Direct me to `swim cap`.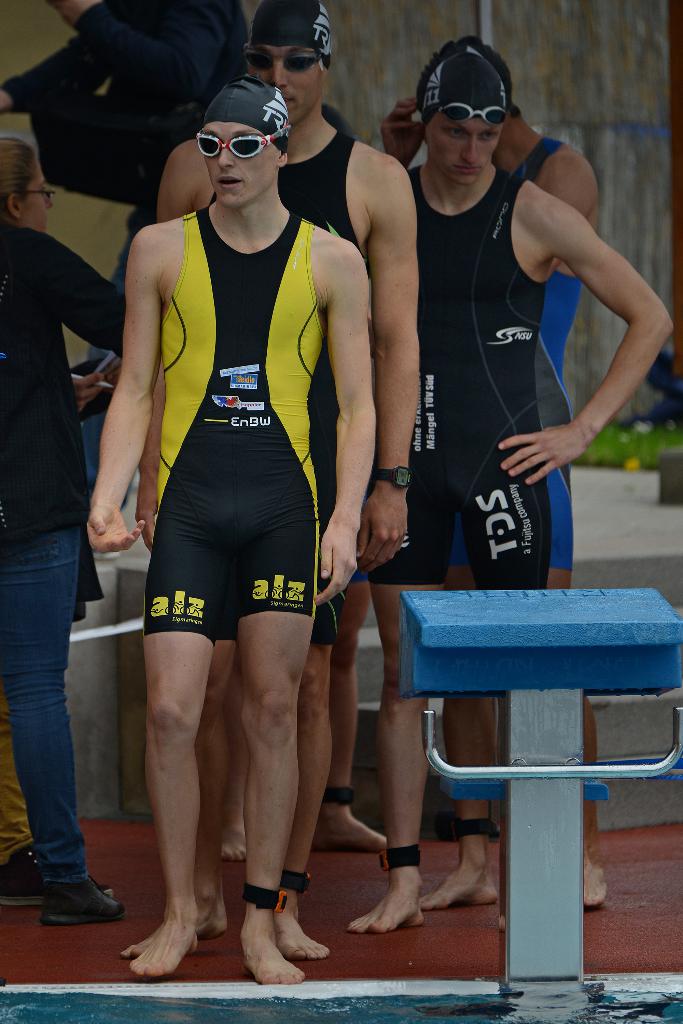
Direction: pyautogui.locateOnScreen(421, 43, 505, 127).
